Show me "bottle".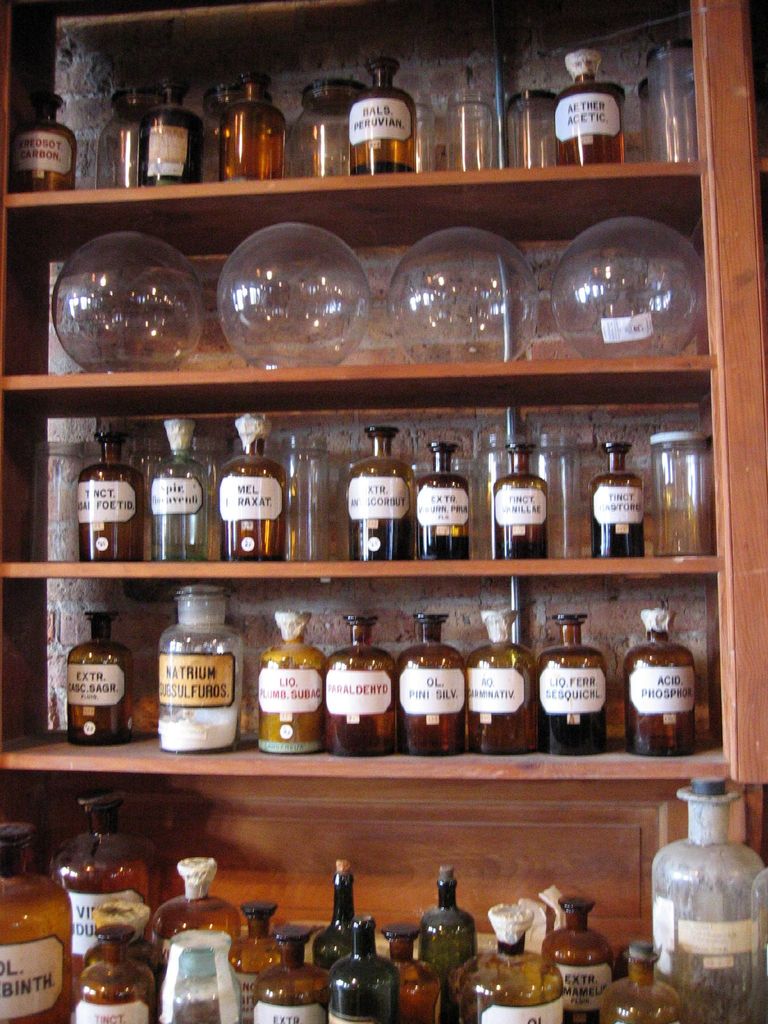
"bottle" is here: (left=140, top=84, right=205, bottom=184).
